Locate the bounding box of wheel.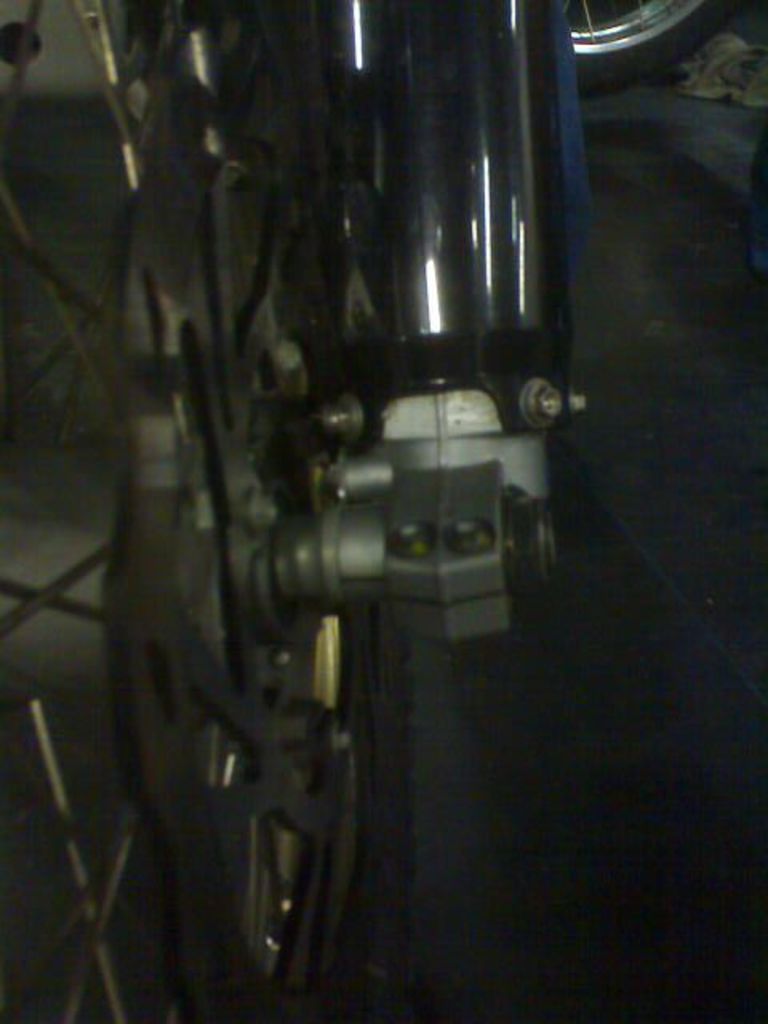
Bounding box: left=566, top=0, right=728, bottom=91.
